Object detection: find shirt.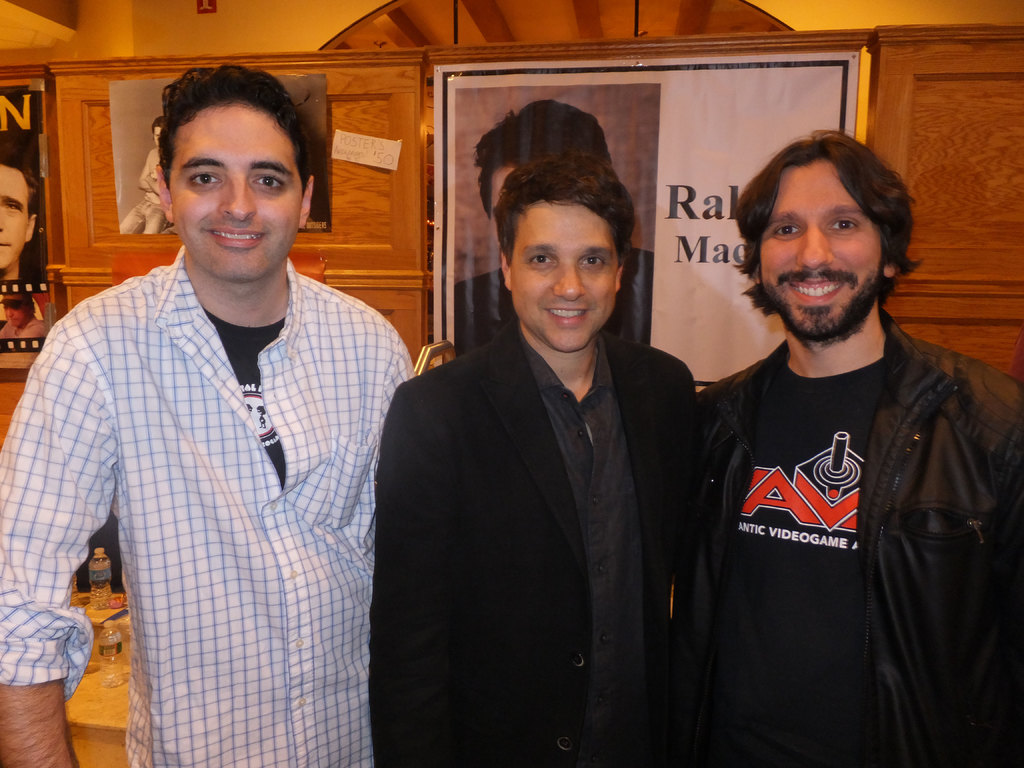
pyautogui.locateOnScreen(0, 241, 420, 767).
